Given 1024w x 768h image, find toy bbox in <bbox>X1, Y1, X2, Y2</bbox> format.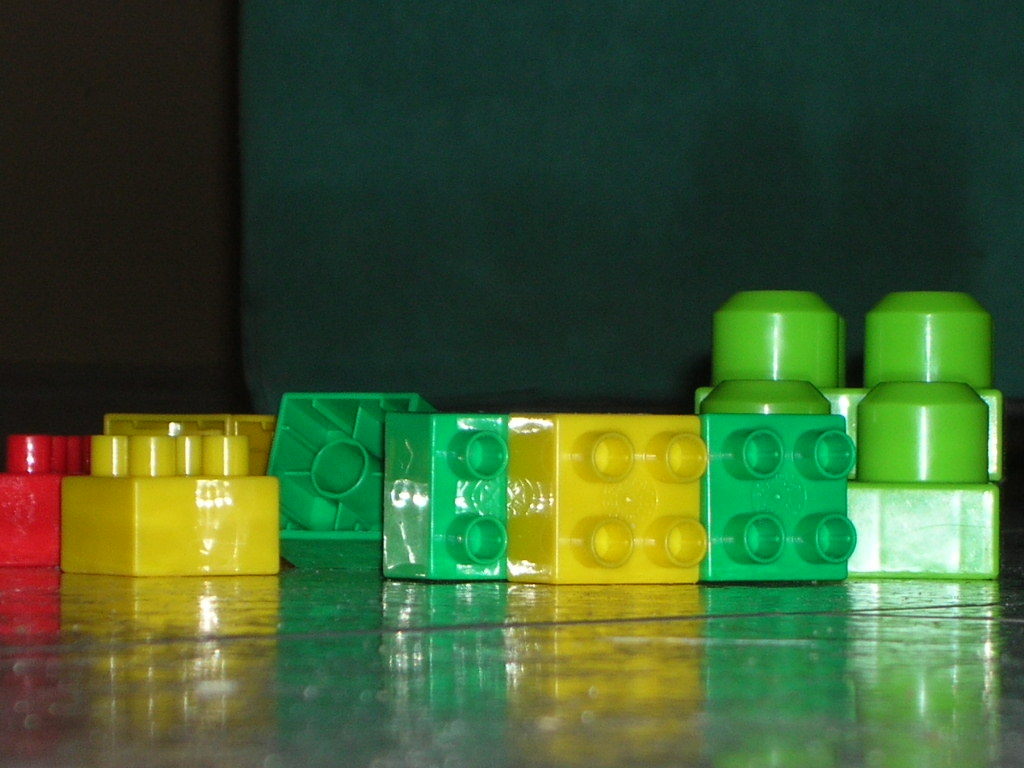
<bbox>378, 415, 519, 585</bbox>.
